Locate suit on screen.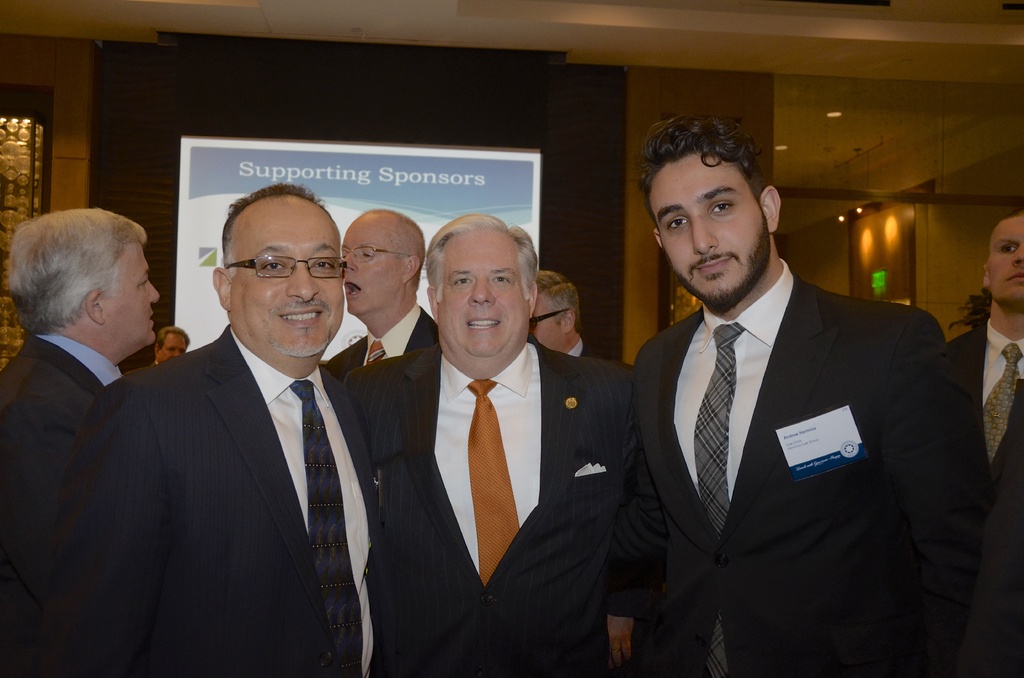
On screen at bbox(0, 332, 124, 677).
